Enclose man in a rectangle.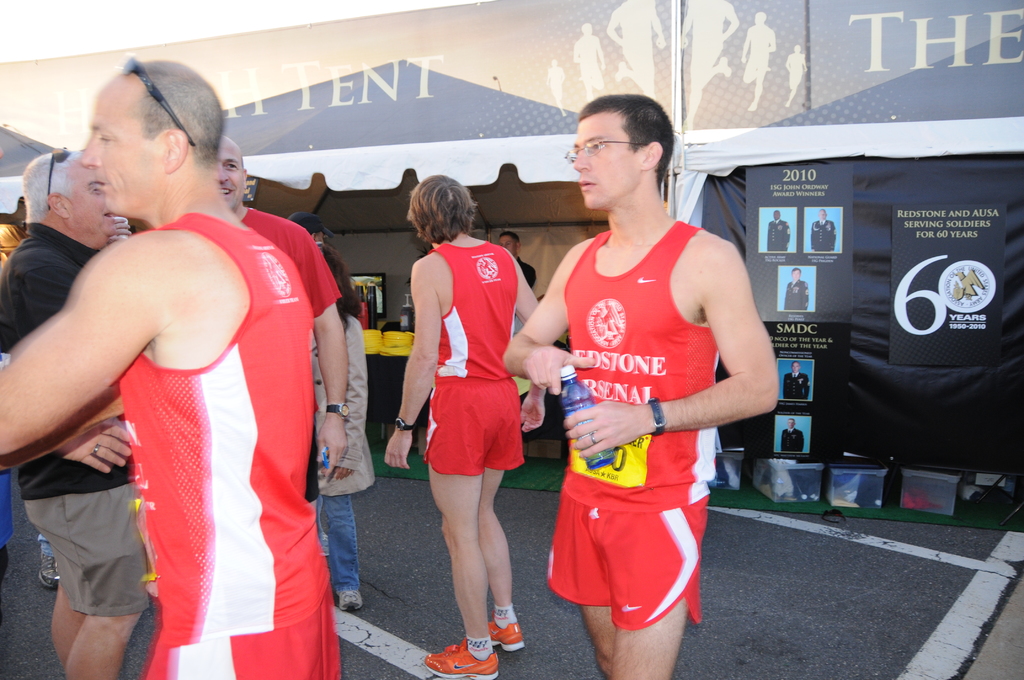
x1=781 y1=417 x2=804 y2=451.
